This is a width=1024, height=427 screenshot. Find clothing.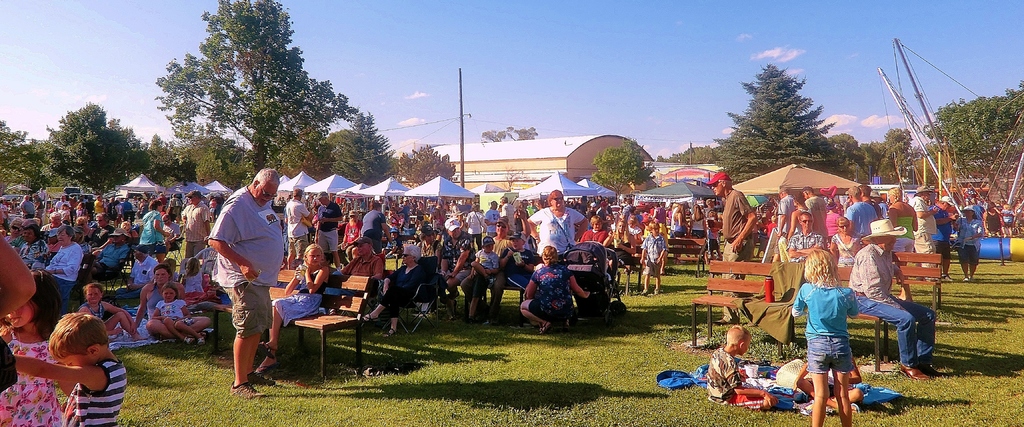
Bounding box: [left=205, top=182, right=284, bottom=341].
